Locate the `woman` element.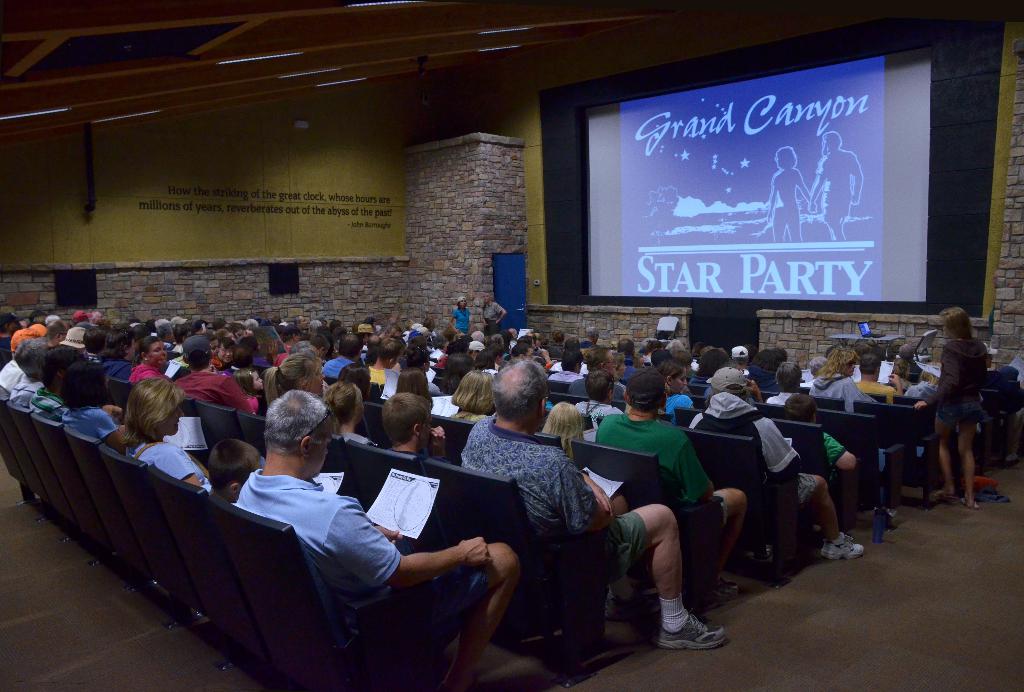
Element bbox: (892, 356, 909, 389).
